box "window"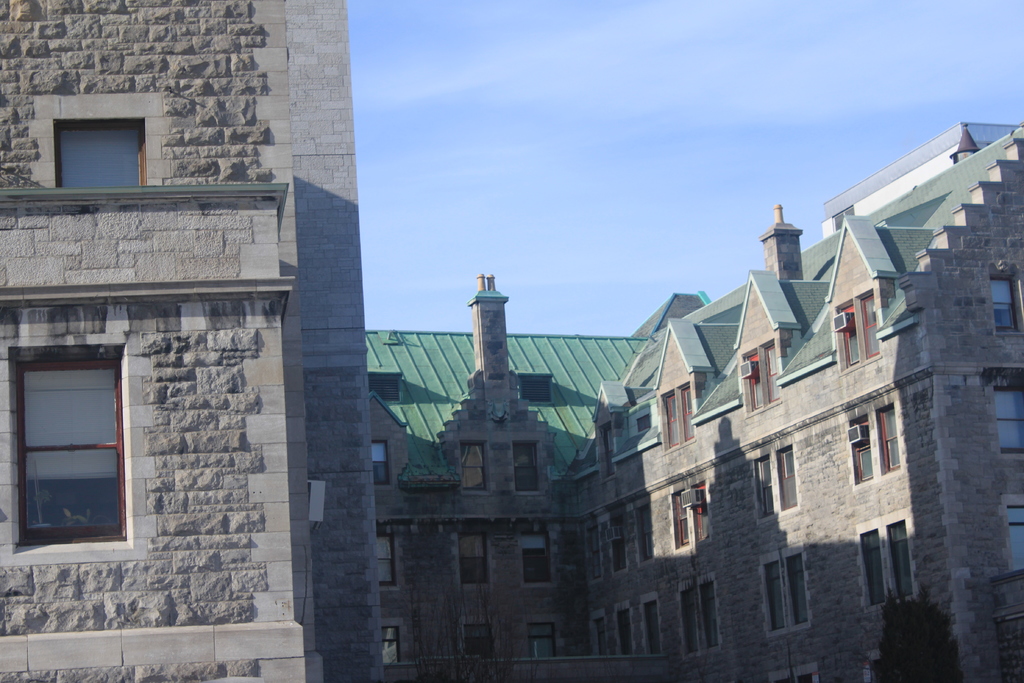
select_region(17, 341, 130, 550)
